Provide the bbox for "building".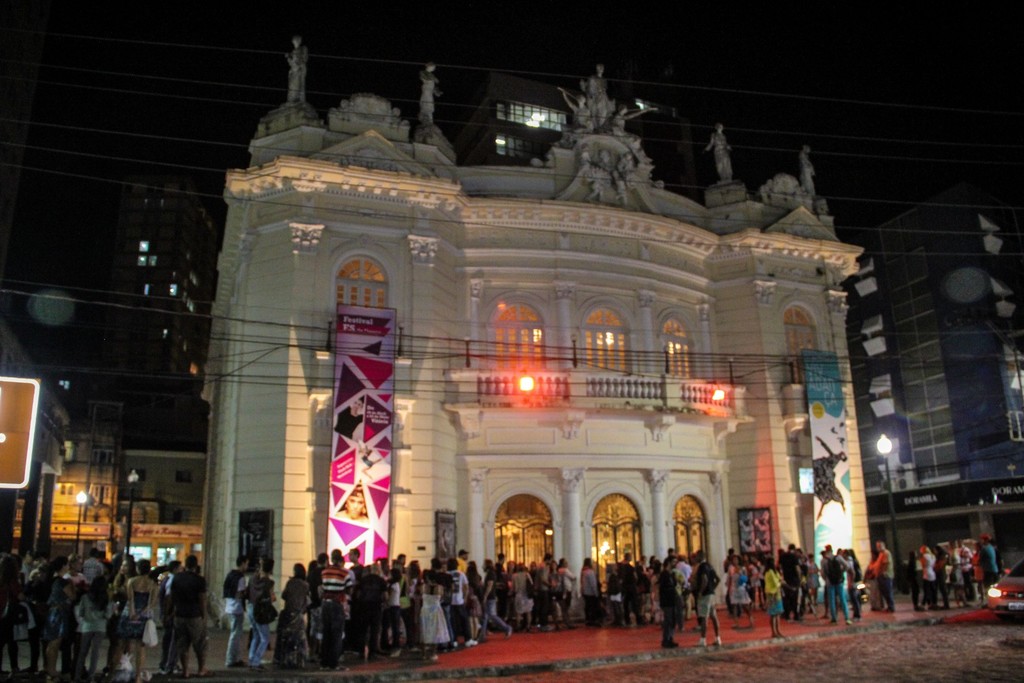
85:175:232:444.
